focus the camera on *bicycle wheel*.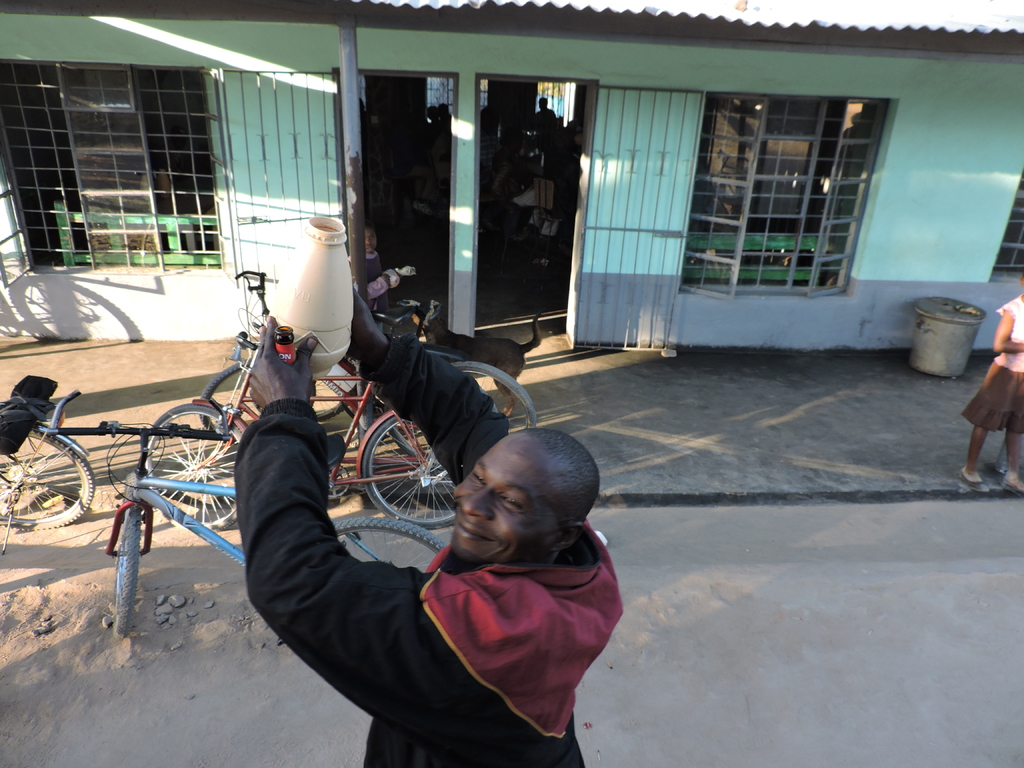
Focus region: 113 474 143 641.
